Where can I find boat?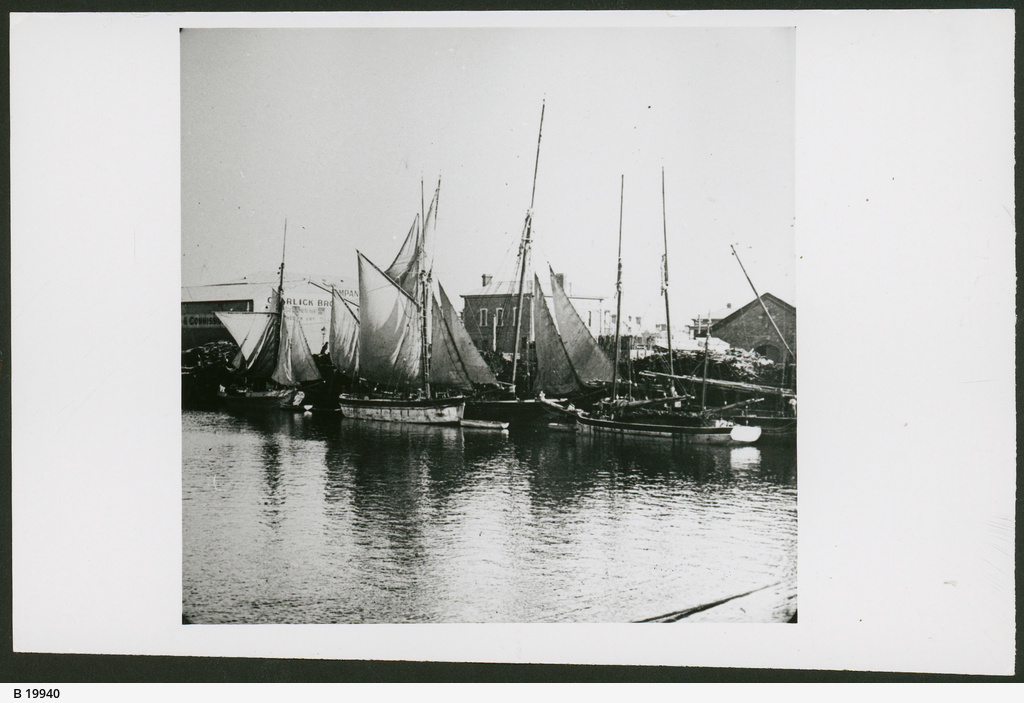
You can find it at <box>338,185,475,435</box>.
